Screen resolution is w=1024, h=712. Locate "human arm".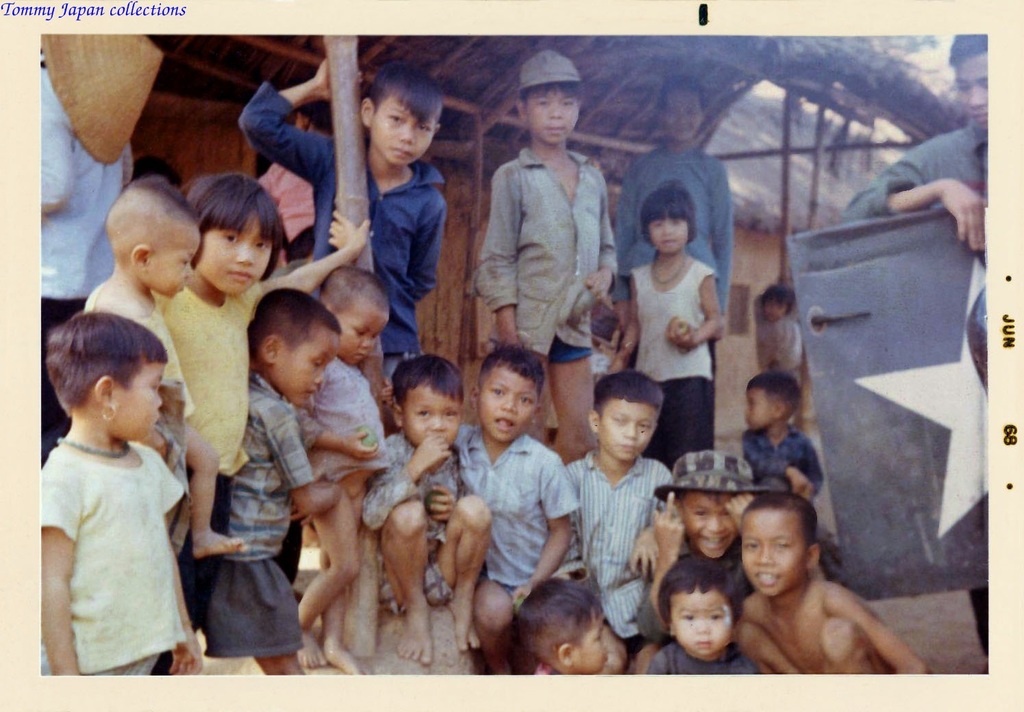
[475, 186, 535, 340].
